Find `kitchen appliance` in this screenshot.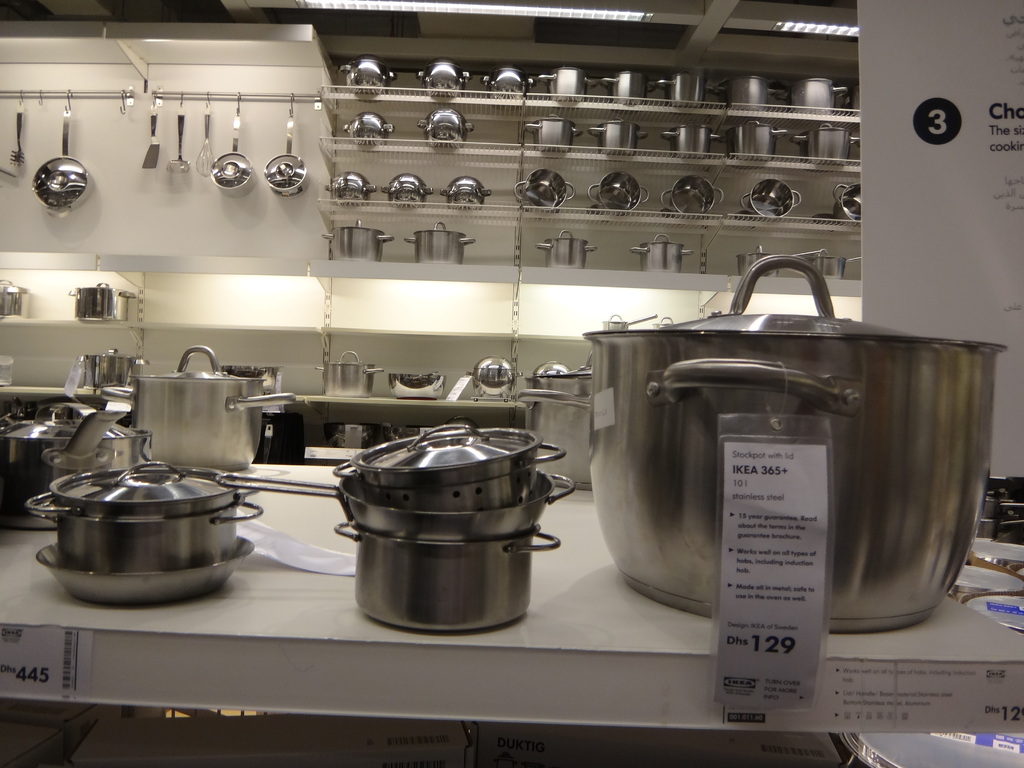
The bounding box for `kitchen appliance` is [663,124,717,159].
